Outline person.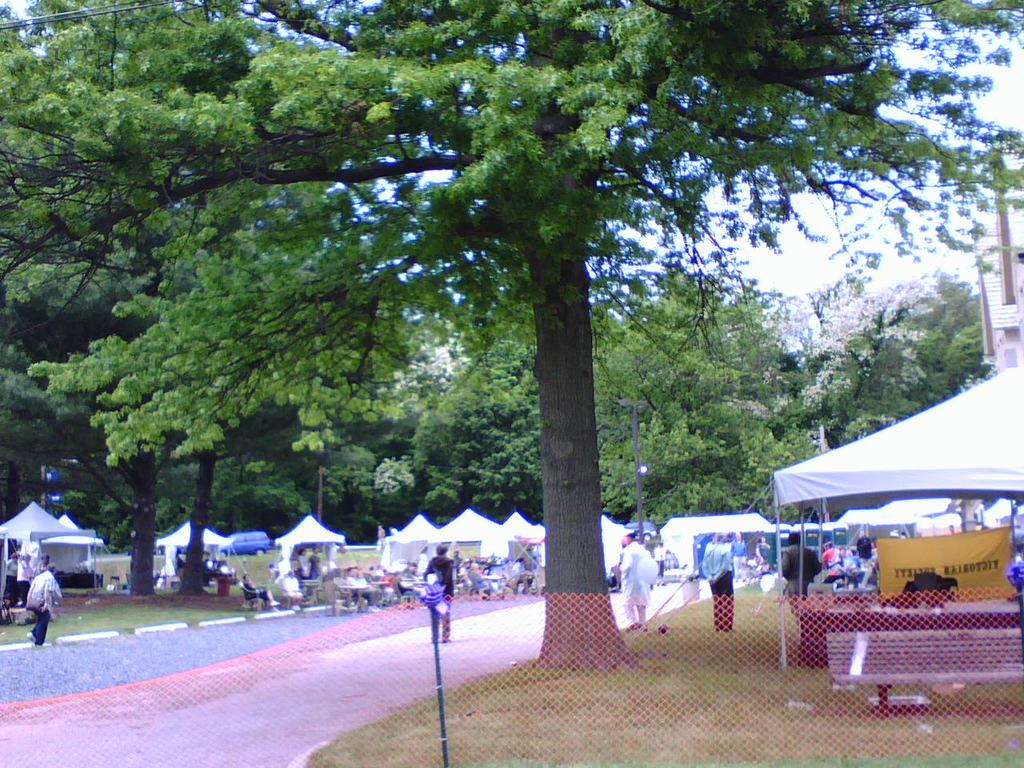
Outline: (823,539,845,569).
